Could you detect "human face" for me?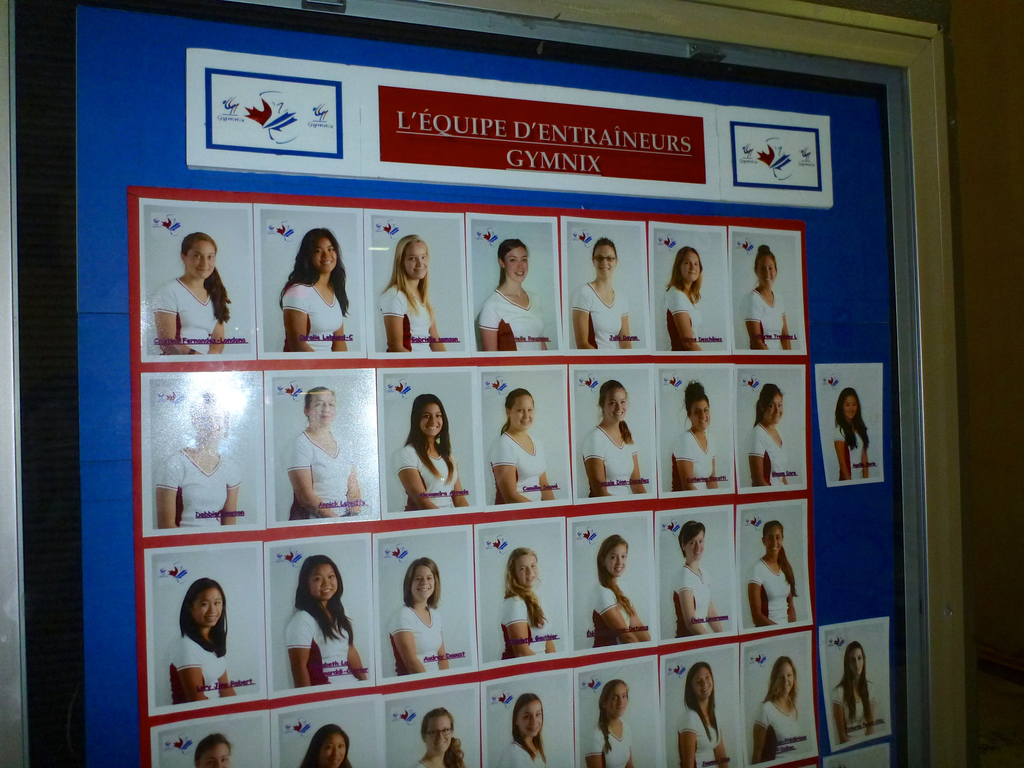
Detection result: box(425, 709, 451, 750).
